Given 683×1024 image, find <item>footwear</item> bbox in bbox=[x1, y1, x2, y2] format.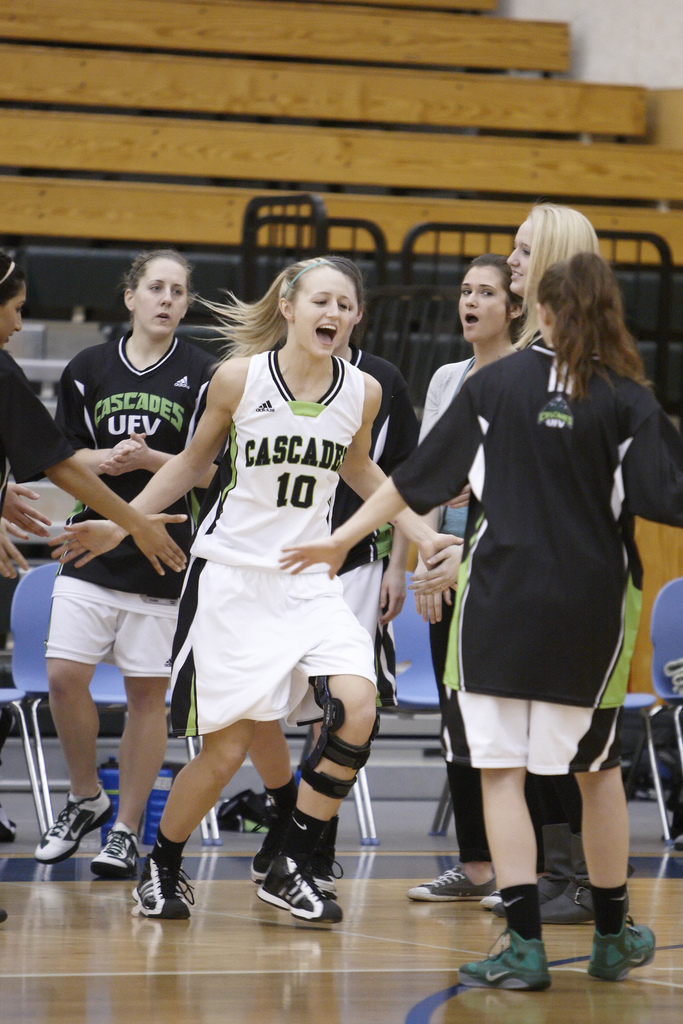
bbox=[88, 826, 140, 882].
